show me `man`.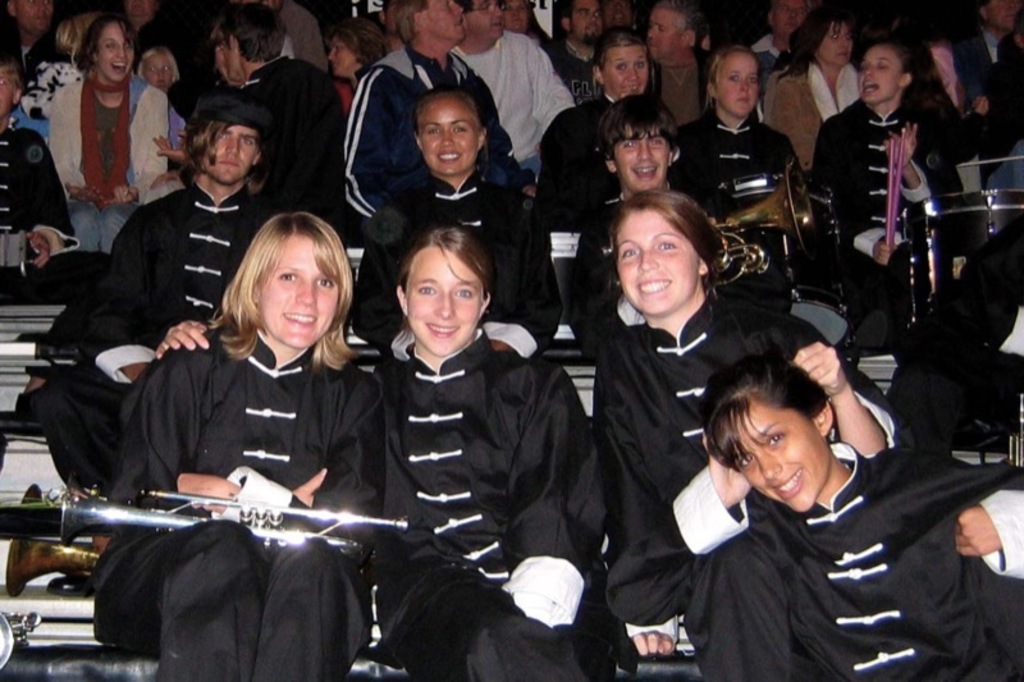
`man` is here: rect(547, 0, 611, 106).
